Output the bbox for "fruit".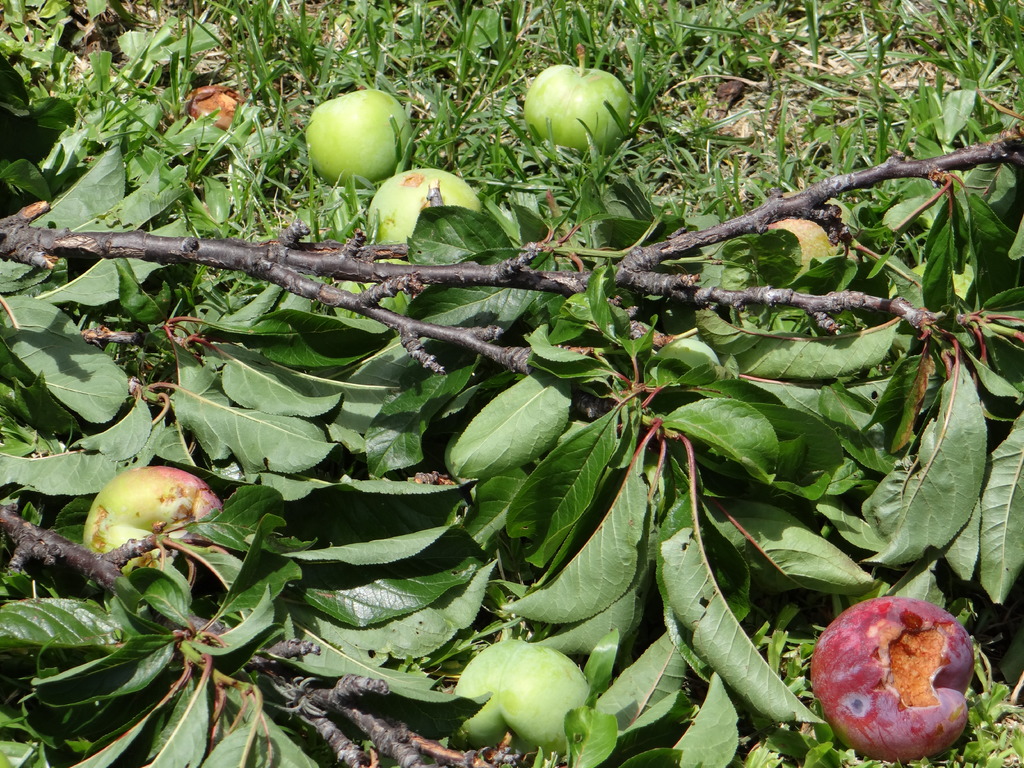
(301,81,408,185).
